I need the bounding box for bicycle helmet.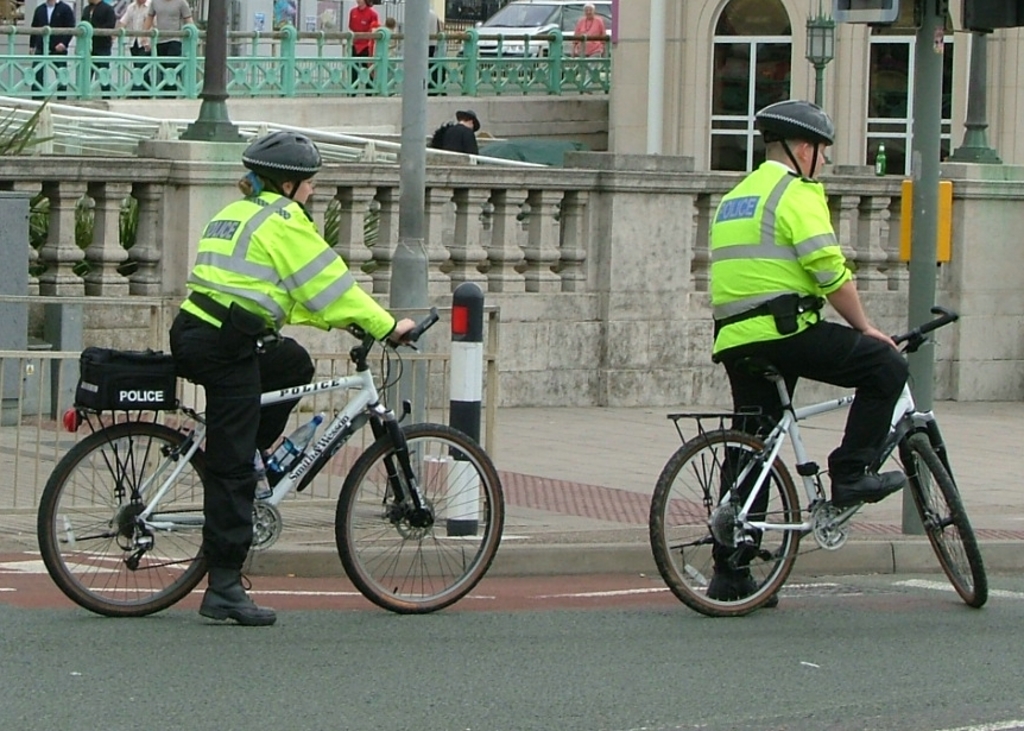
Here it is: 244 131 321 198.
